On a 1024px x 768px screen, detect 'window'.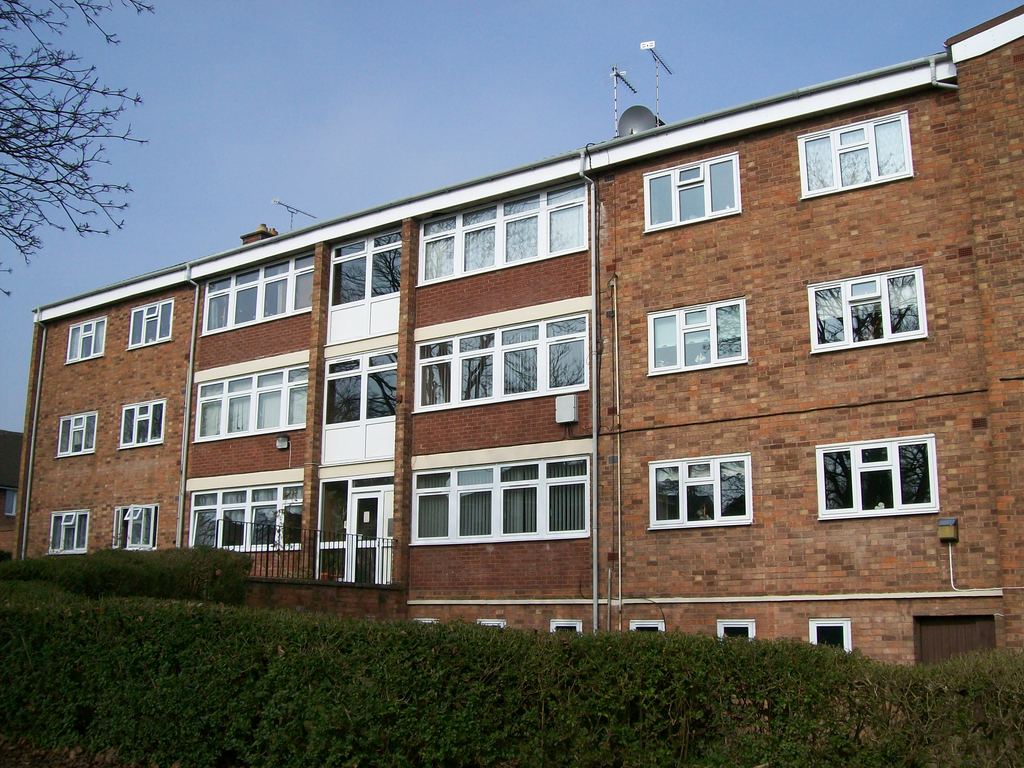
648 294 750 378.
